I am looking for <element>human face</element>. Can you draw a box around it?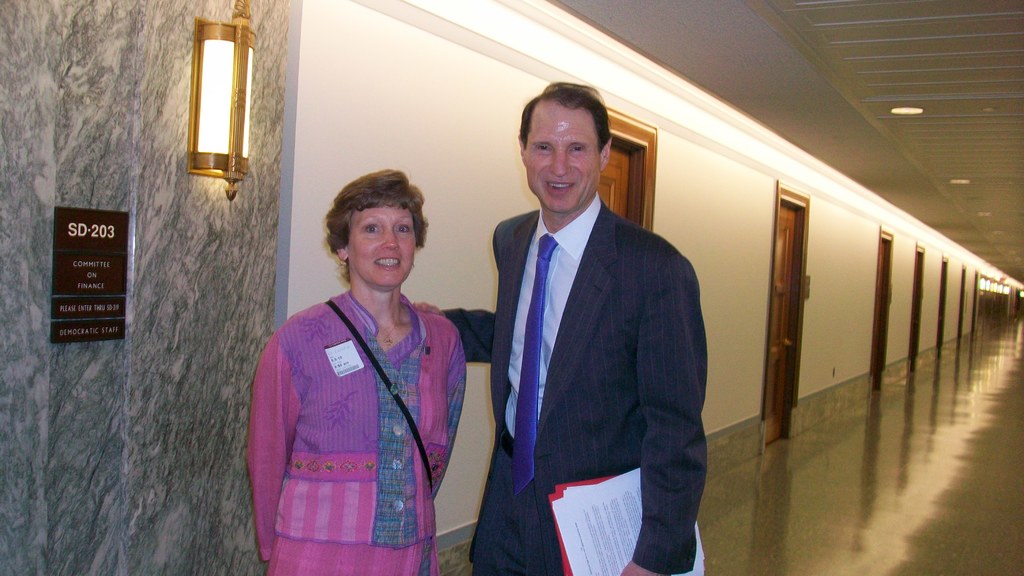
Sure, the bounding box is BBox(350, 205, 414, 288).
